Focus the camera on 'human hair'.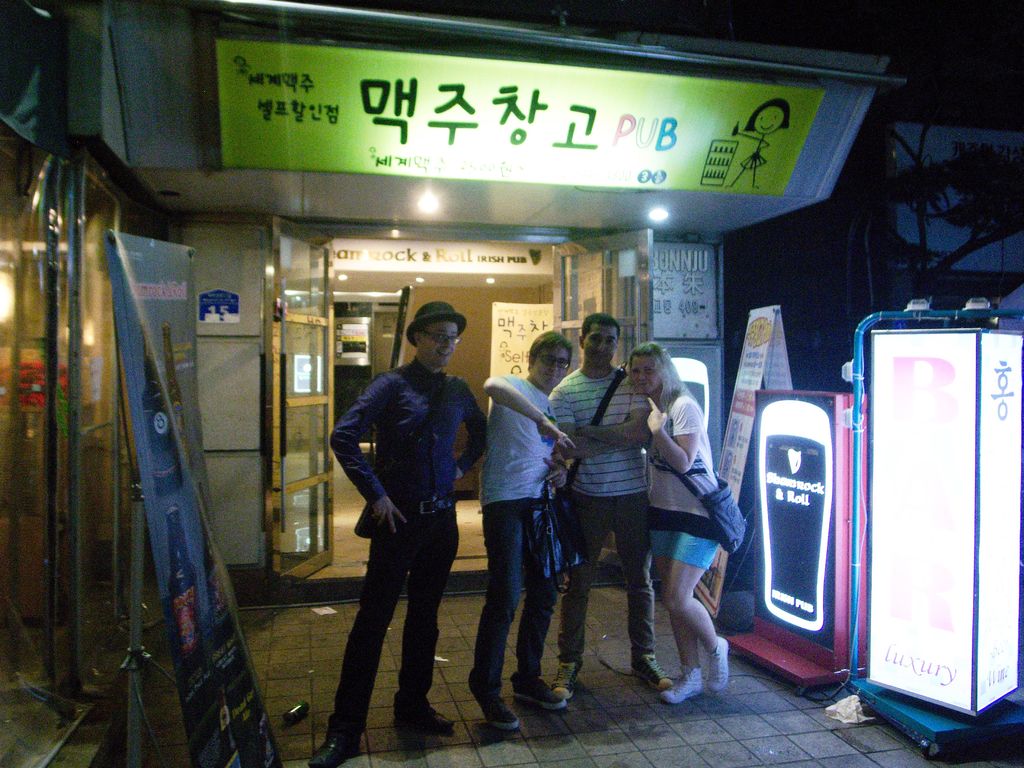
Focus region: (636,342,701,407).
